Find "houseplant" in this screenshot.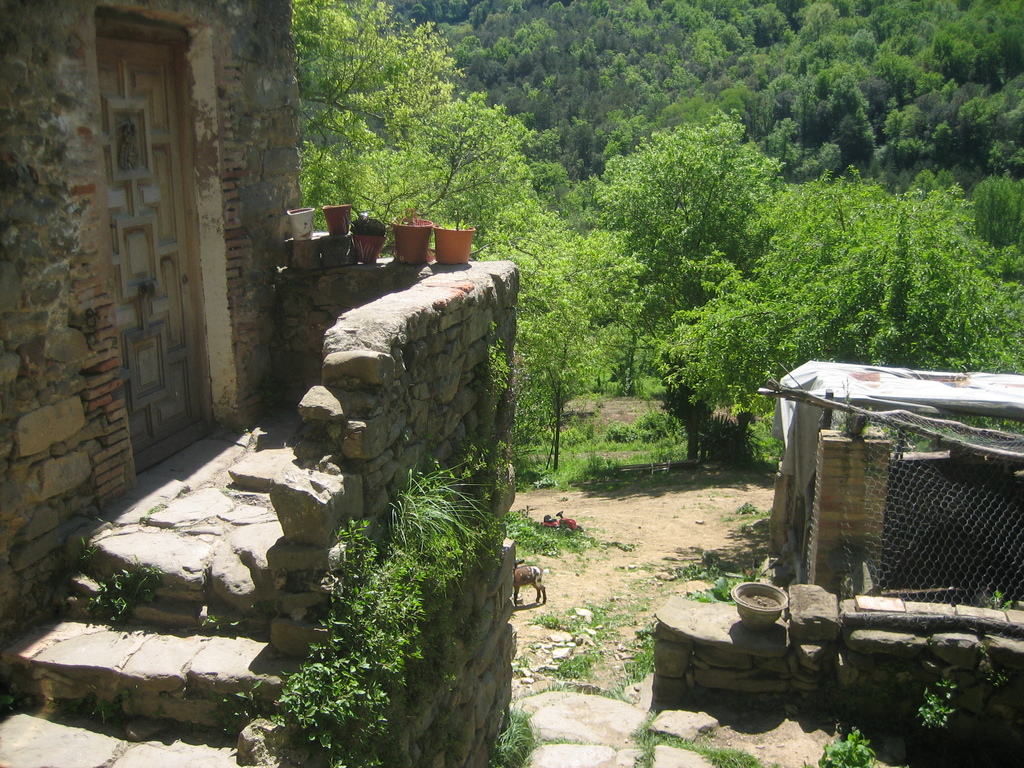
The bounding box for "houseplant" is {"left": 431, "top": 92, "right": 481, "bottom": 268}.
